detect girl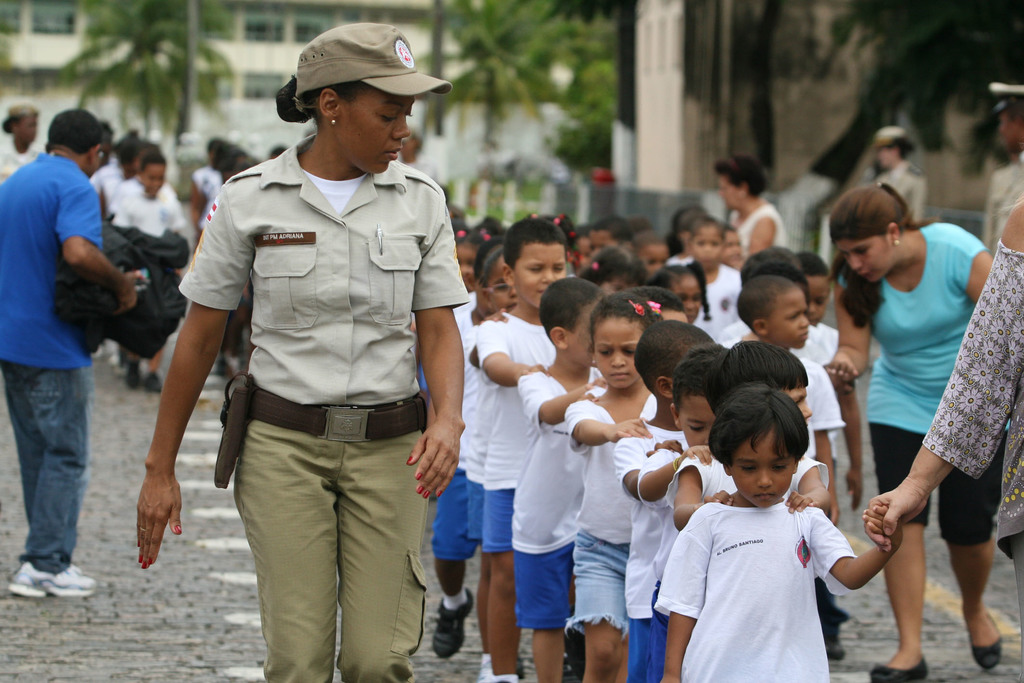
region(565, 291, 662, 682)
